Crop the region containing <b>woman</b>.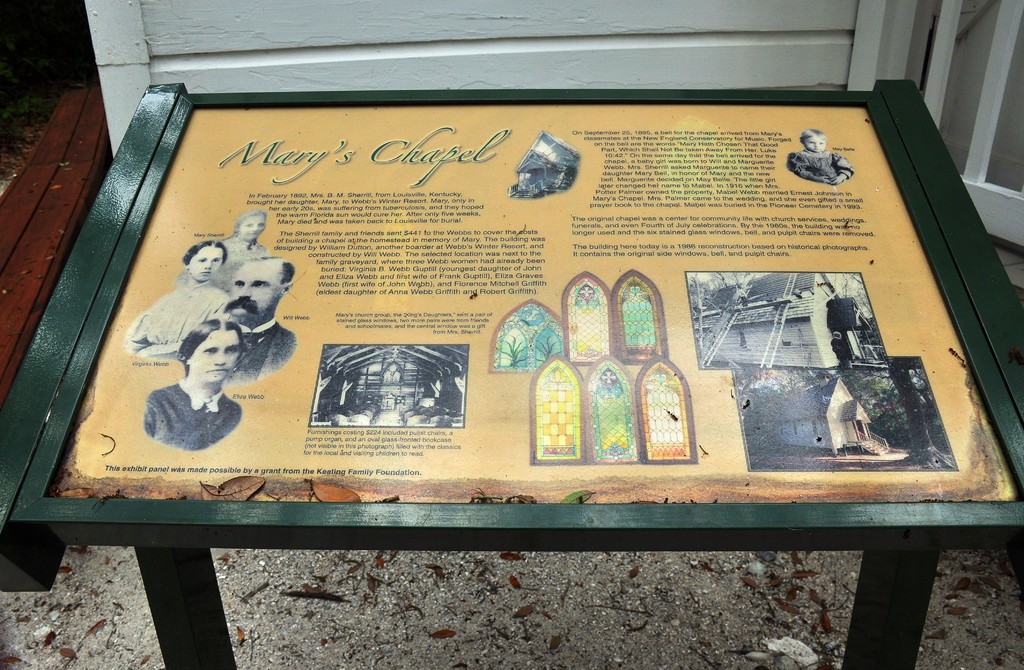
Crop region: [left=140, top=322, right=242, bottom=448].
